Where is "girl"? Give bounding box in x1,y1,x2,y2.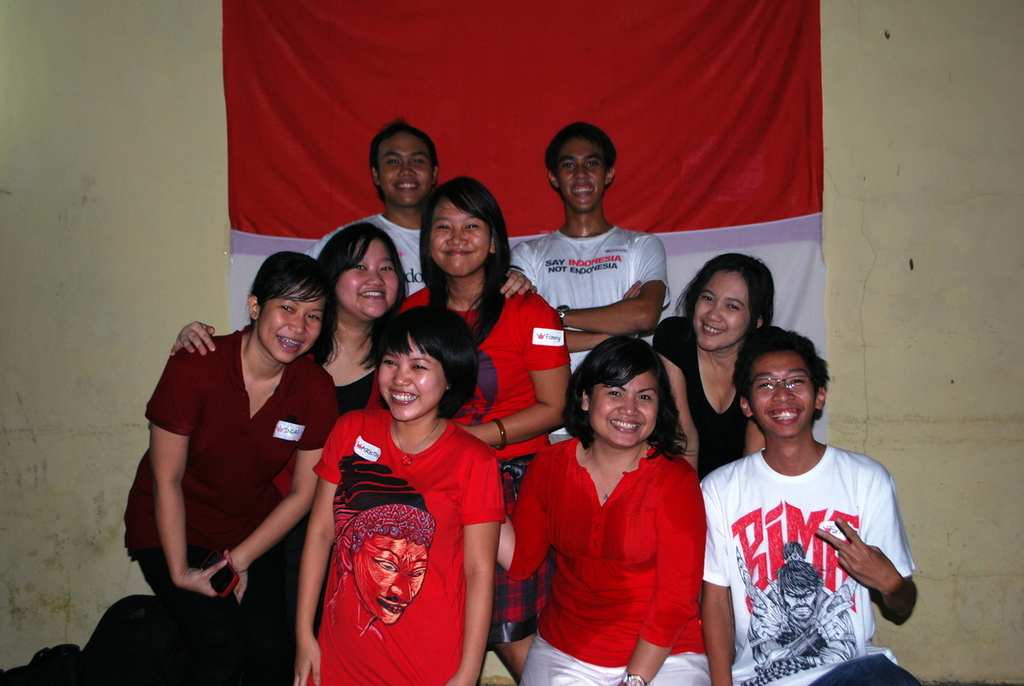
404,173,567,491.
